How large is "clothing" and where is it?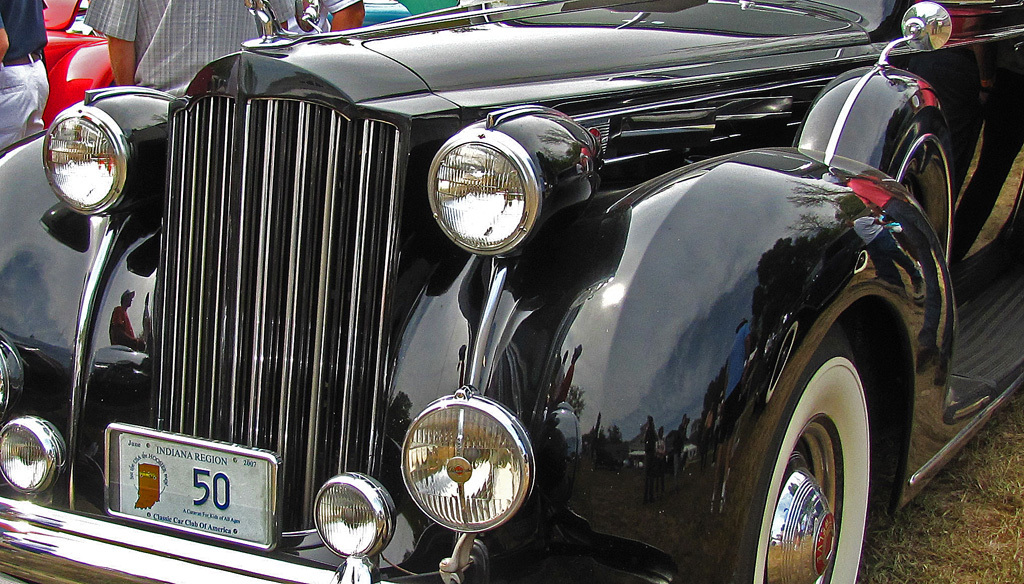
Bounding box: region(82, 0, 303, 101).
